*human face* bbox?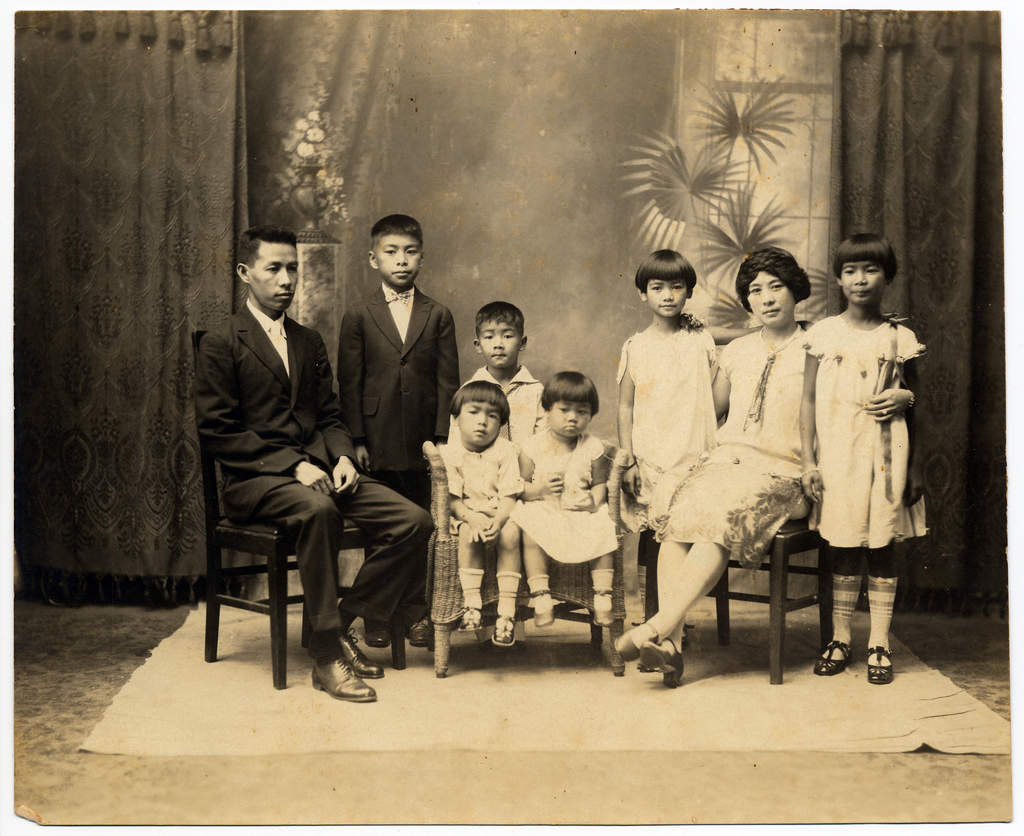
box(379, 239, 419, 286)
